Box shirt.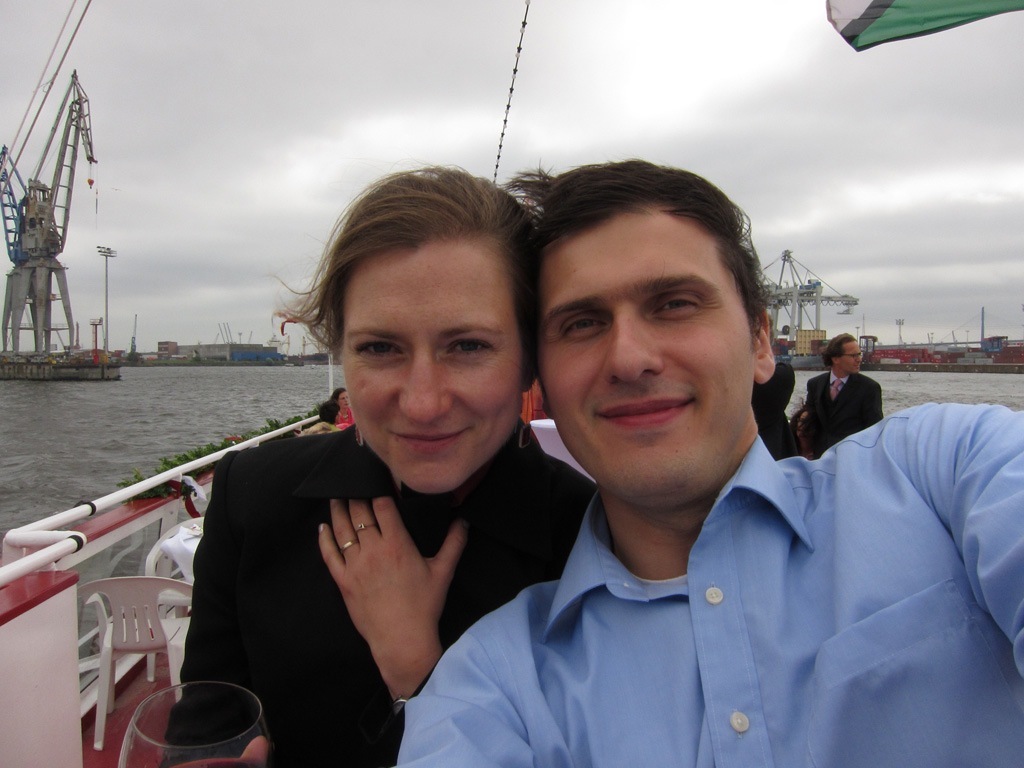
bbox(398, 417, 984, 764).
